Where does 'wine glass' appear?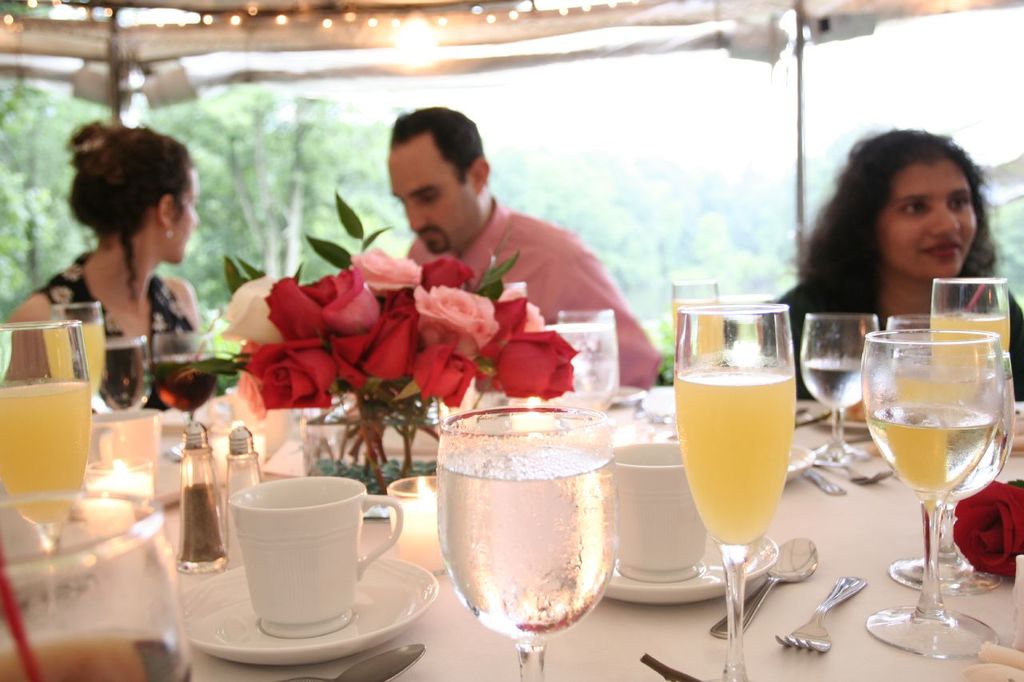
Appears at [50, 303, 107, 409].
